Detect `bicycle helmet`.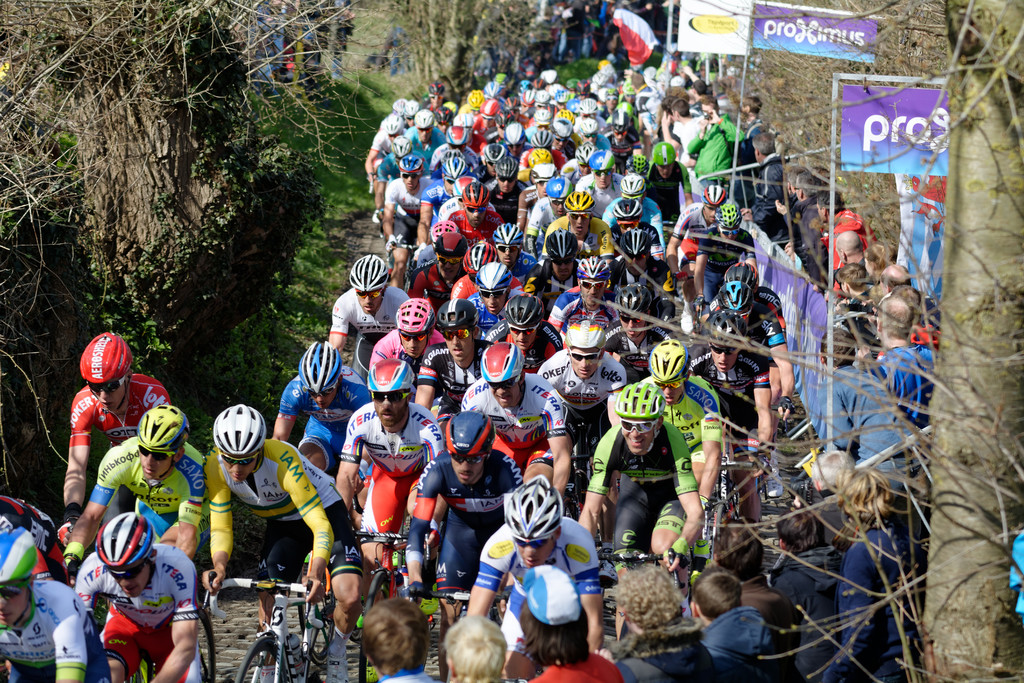
Detected at <region>0, 520, 38, 629</region>.
